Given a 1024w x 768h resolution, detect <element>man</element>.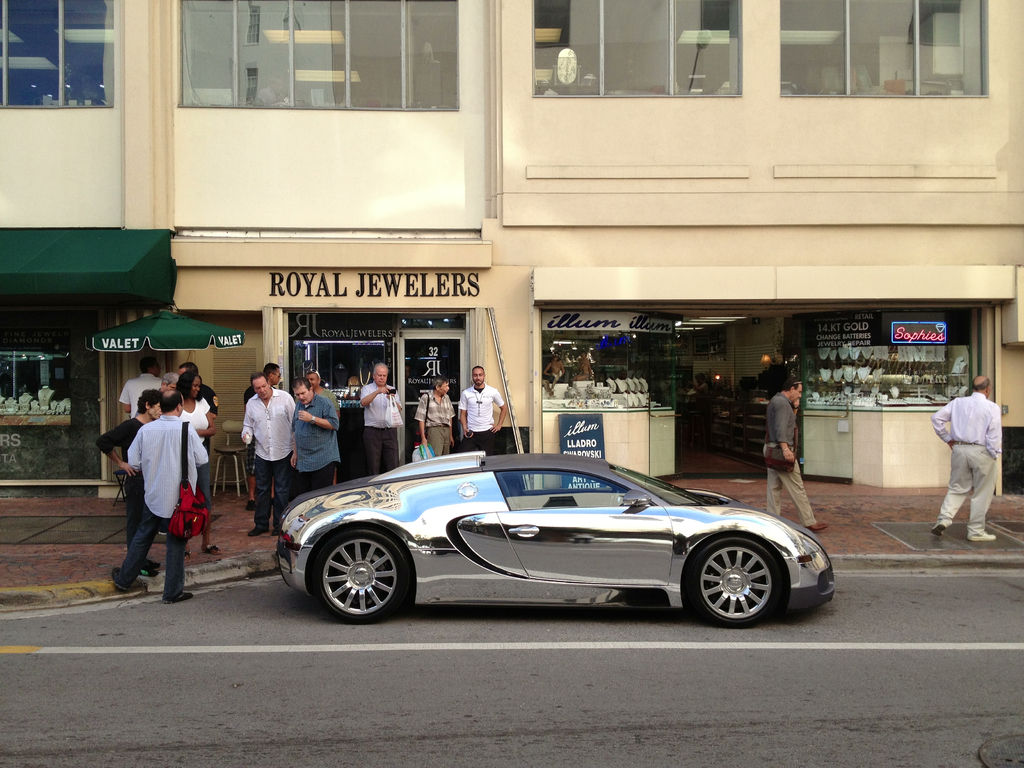
detection(931, 374, 999, 538).
